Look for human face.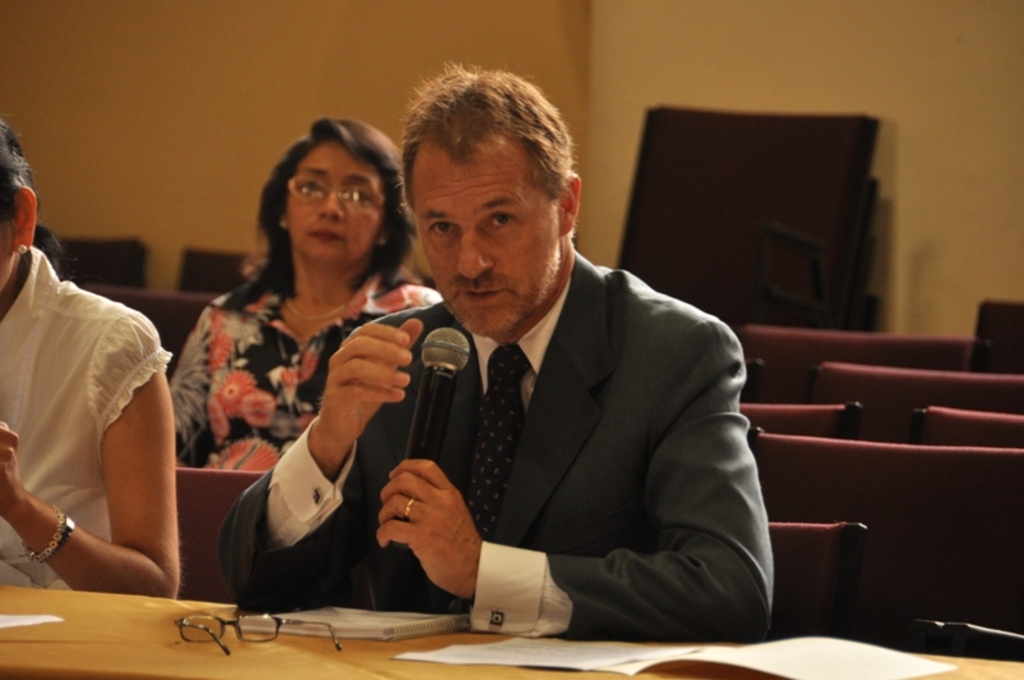
Found: box=[412, 138, 559, 333].
